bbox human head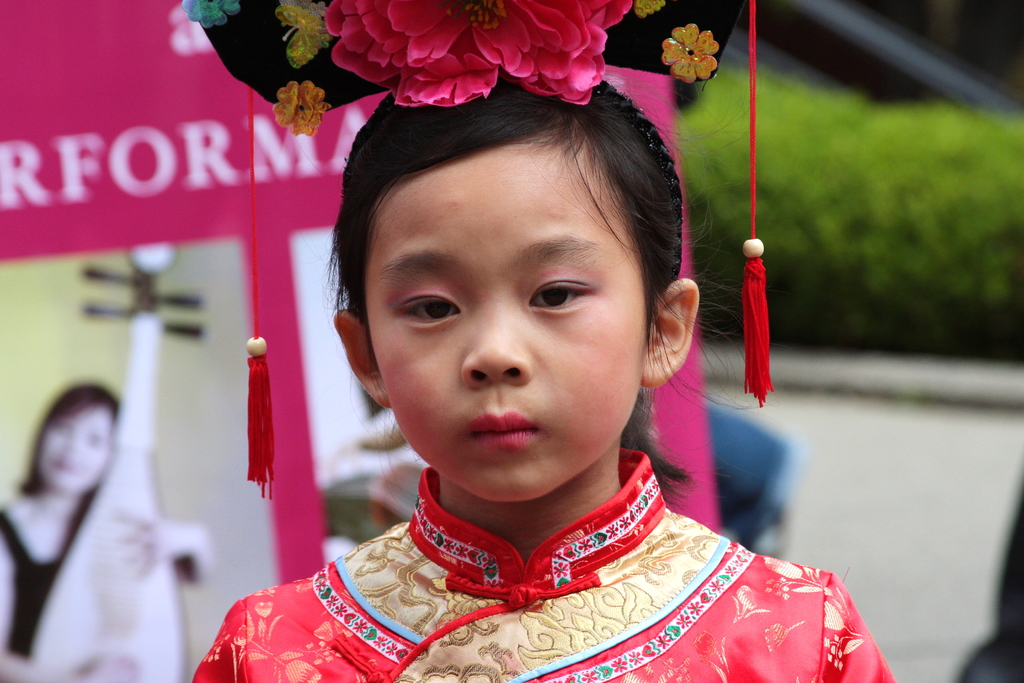
crop(185, 0, 775, 504)
